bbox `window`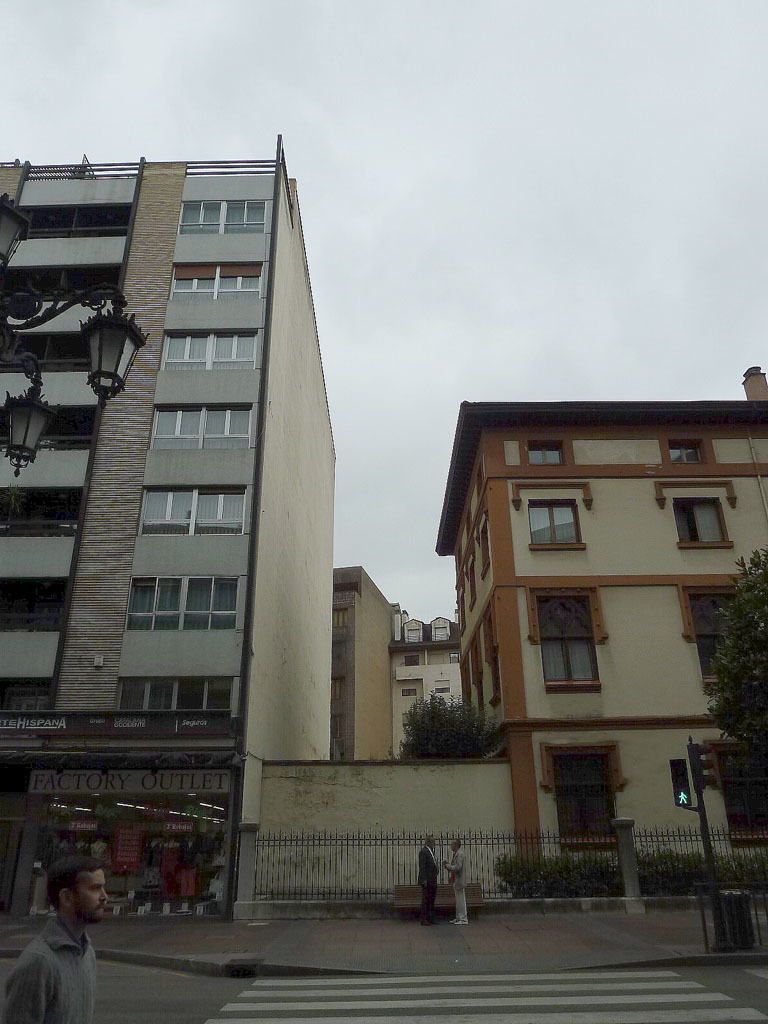
167,259,266,298
